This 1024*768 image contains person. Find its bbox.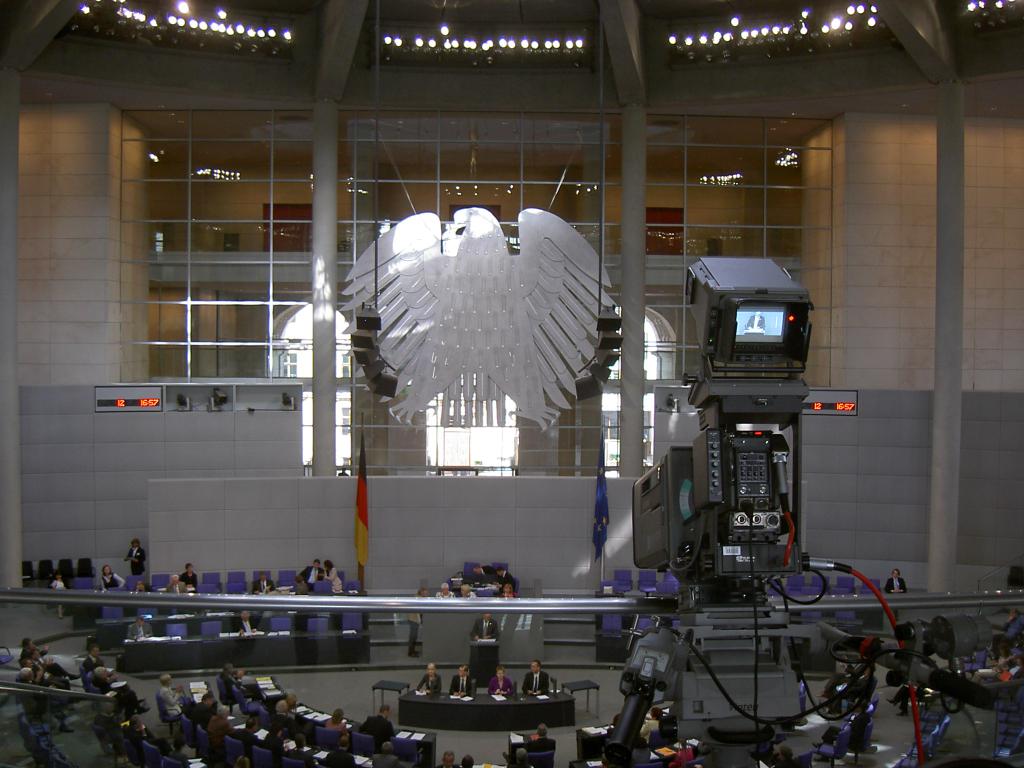
BBox(228, 606, 262, 641).
